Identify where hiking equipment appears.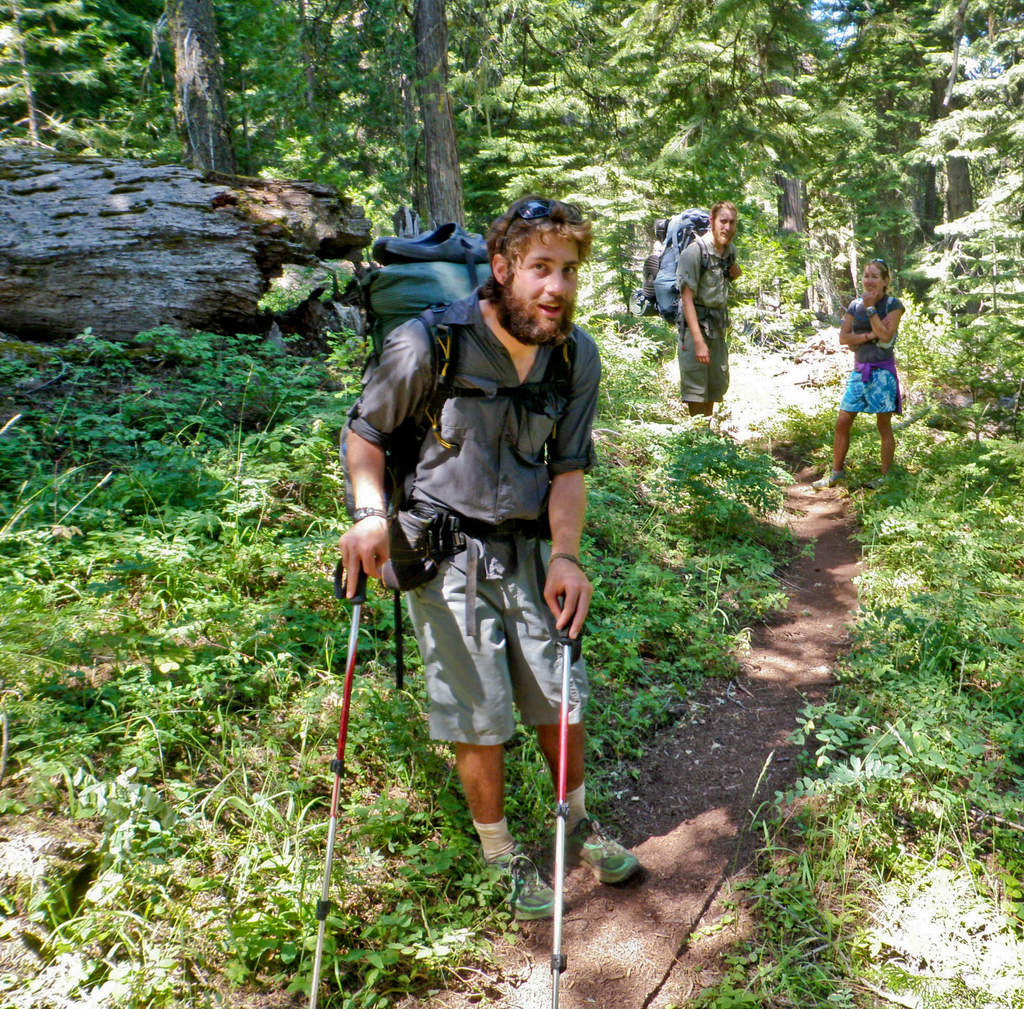
Appears at bbox(552, 594, 596, 1008).
